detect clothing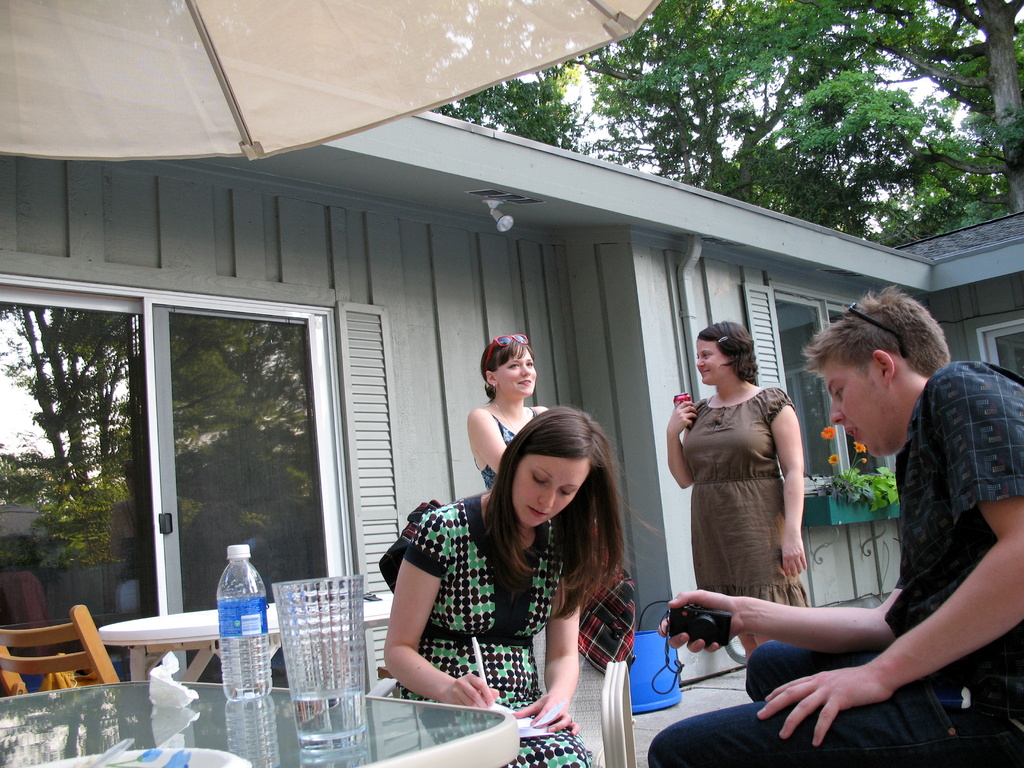
<region>682, 383, 809, 609</region>
